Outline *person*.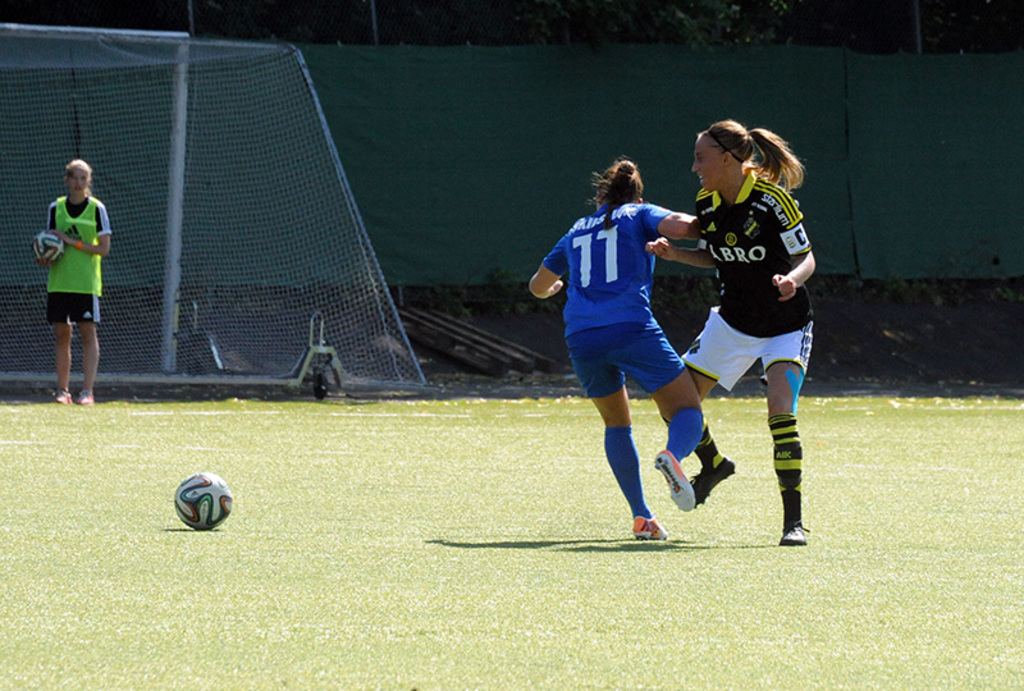
Outline: detection(36, 160, 118, 411).
